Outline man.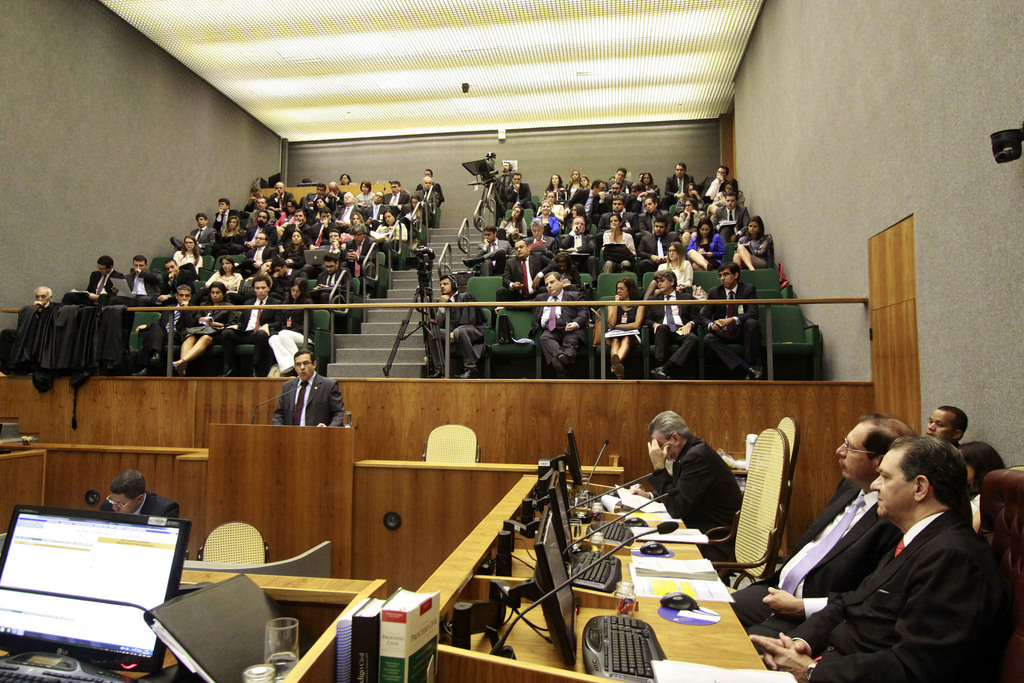
Outline: l=695, t=165, r=726, b=206.
